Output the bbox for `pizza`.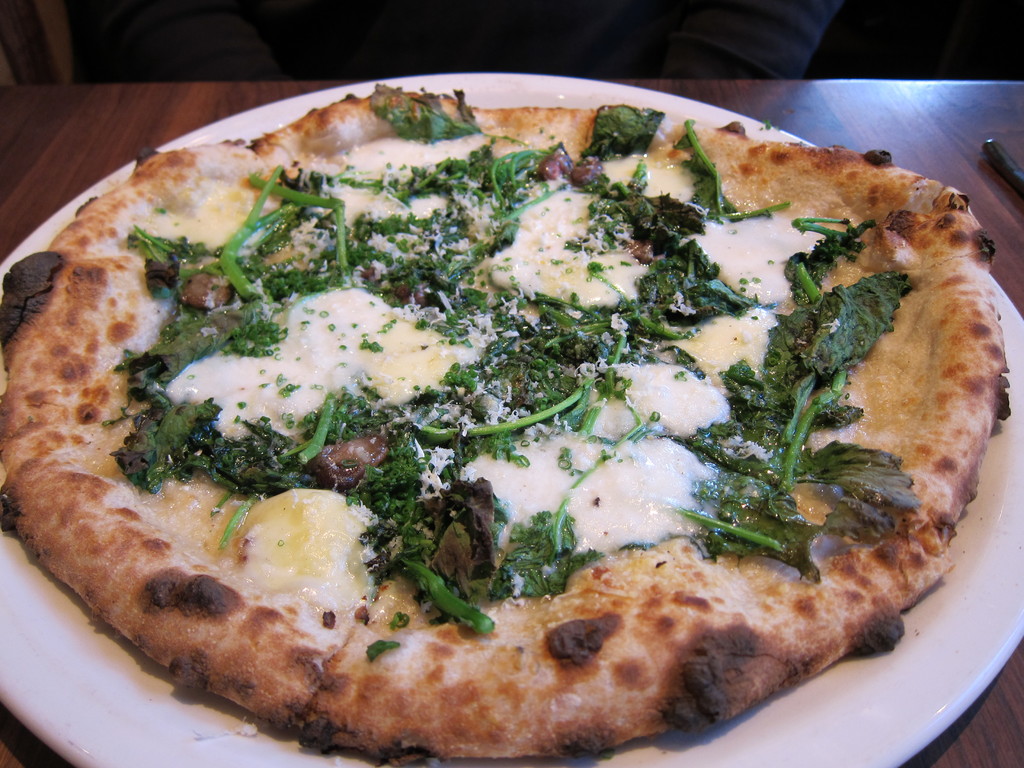
<bbox>0, 80, 1014, 764</bbox>.
